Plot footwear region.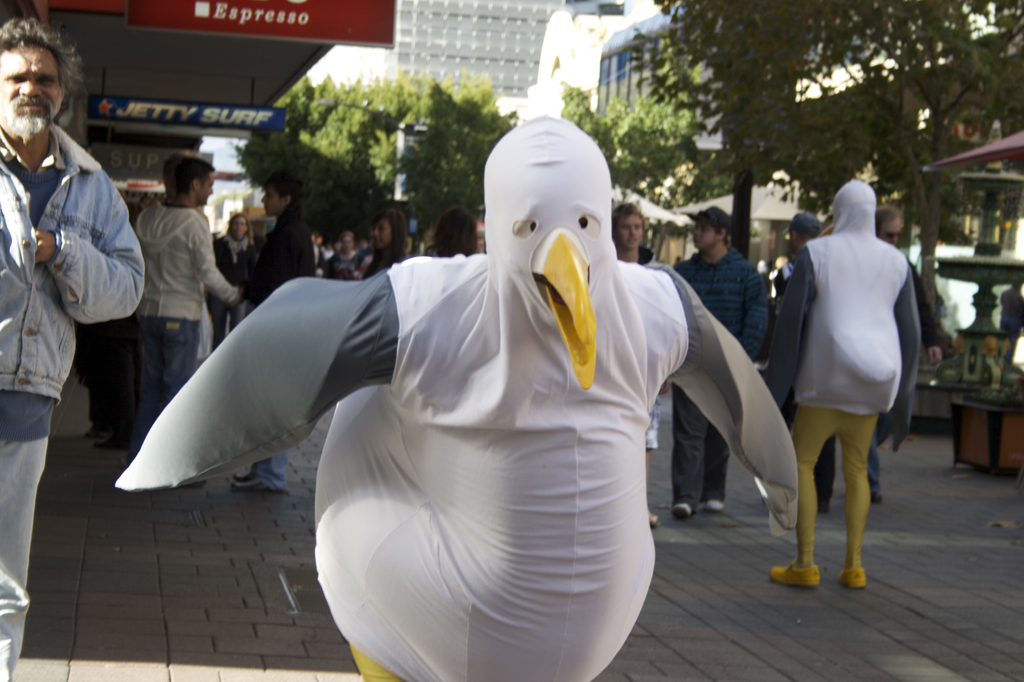
Plotted at bbox=[703, 501, 727, 510].
